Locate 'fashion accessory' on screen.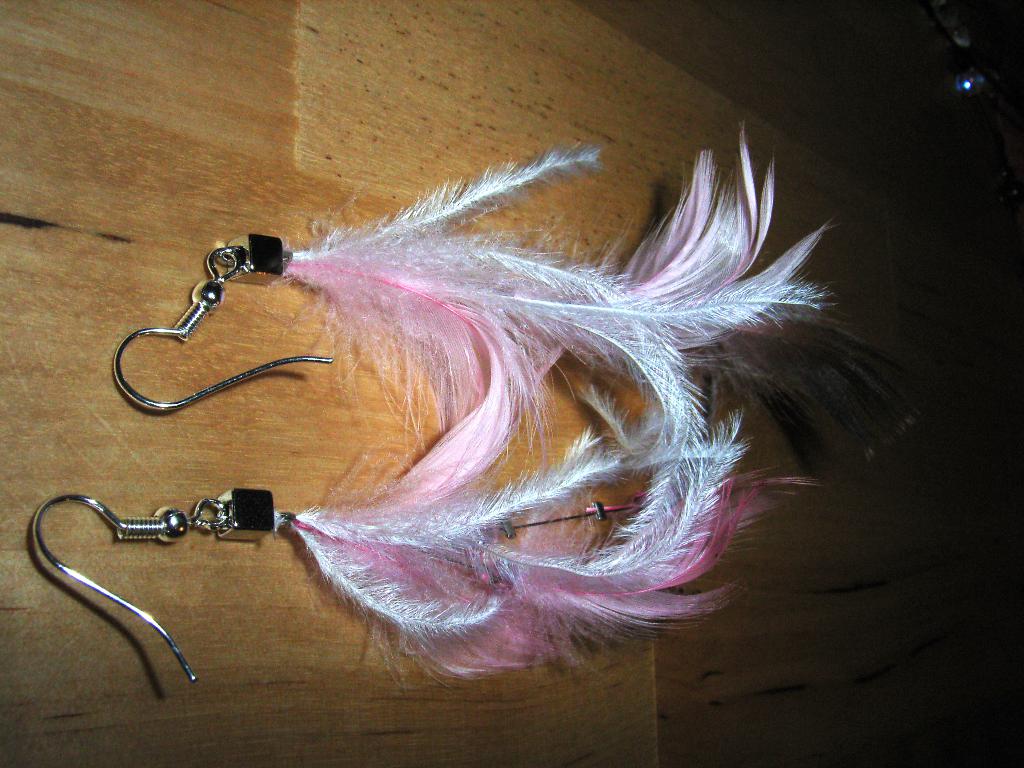
On screen at x1=30, y1=379, x2=824, y2=687.
